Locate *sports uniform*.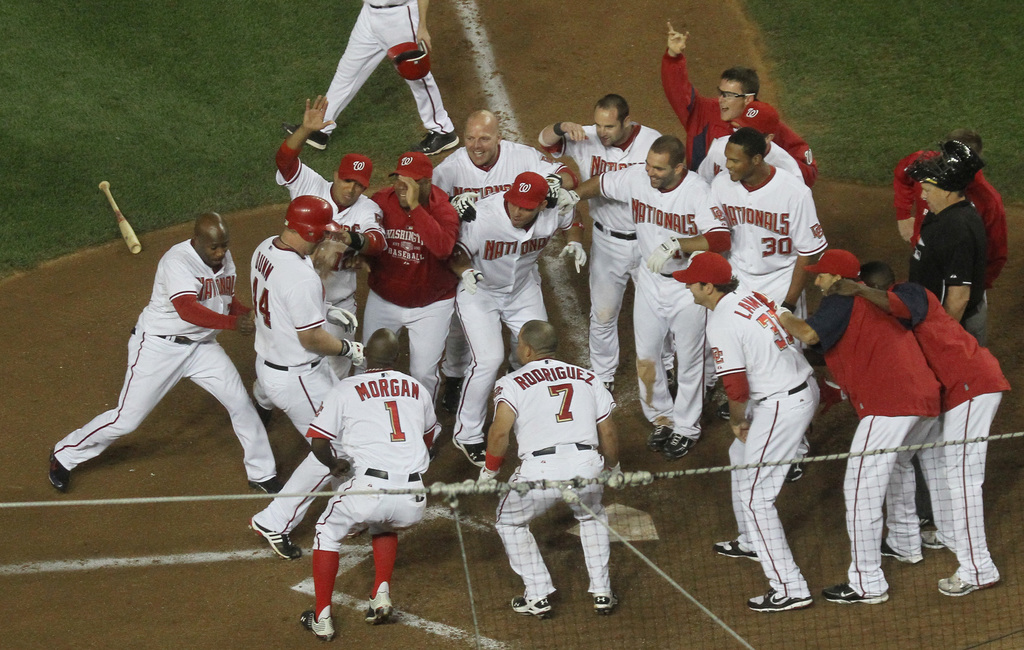
Bounding box: 536 120 659 392.
